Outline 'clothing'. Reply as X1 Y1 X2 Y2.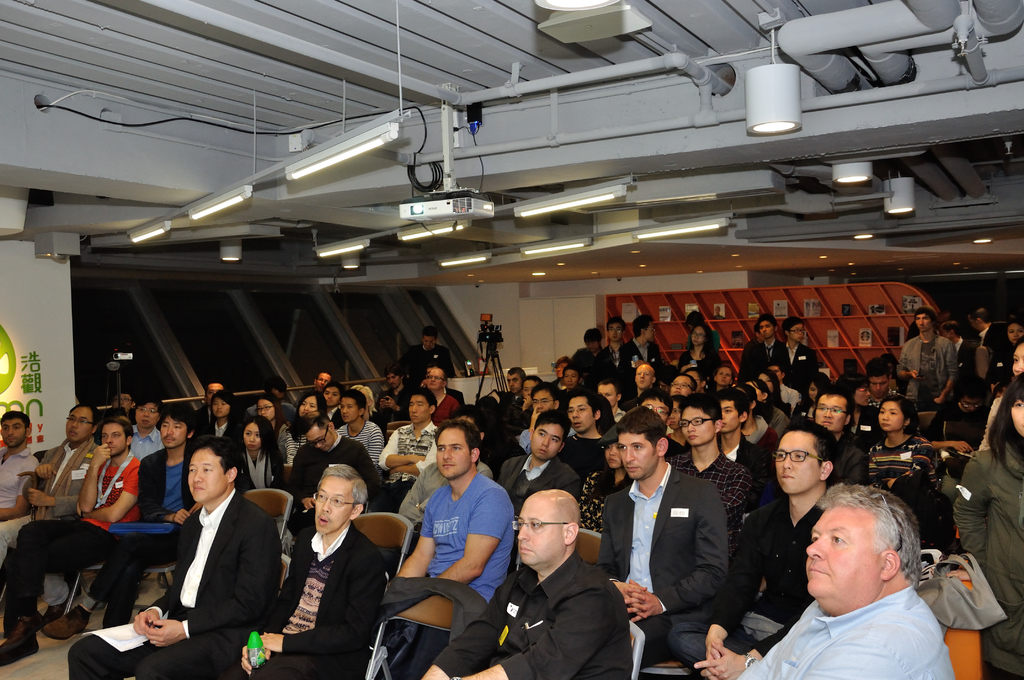
753 415 777 444.
